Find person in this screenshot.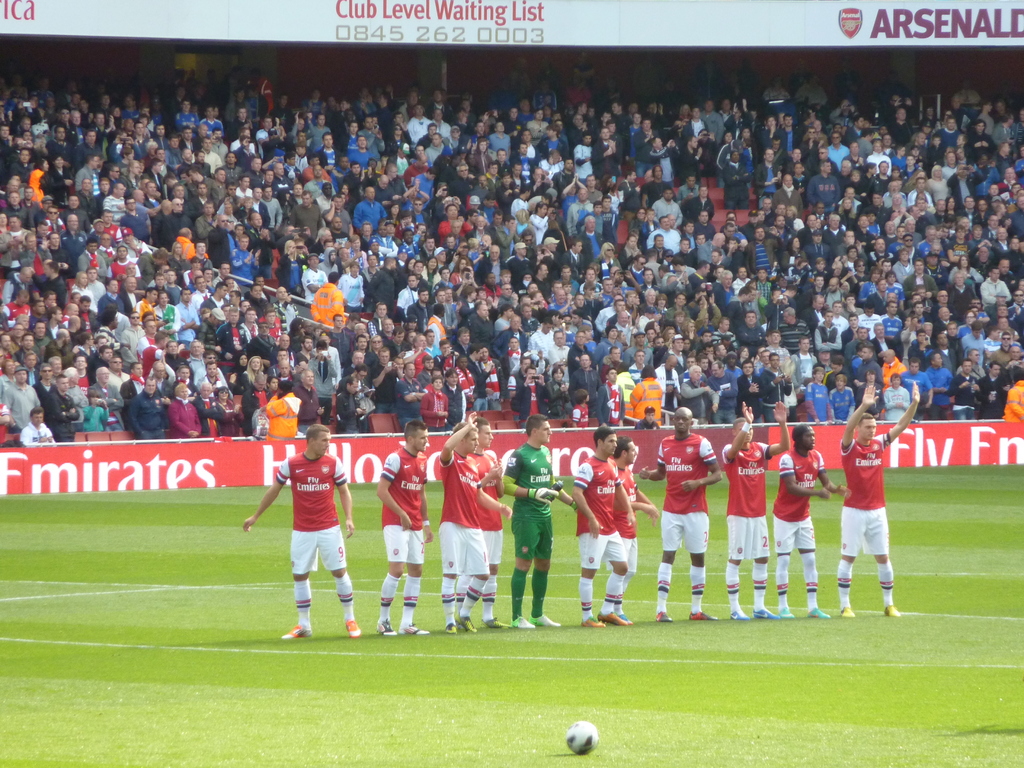
The bounding box for person is (349,132,376,170).
